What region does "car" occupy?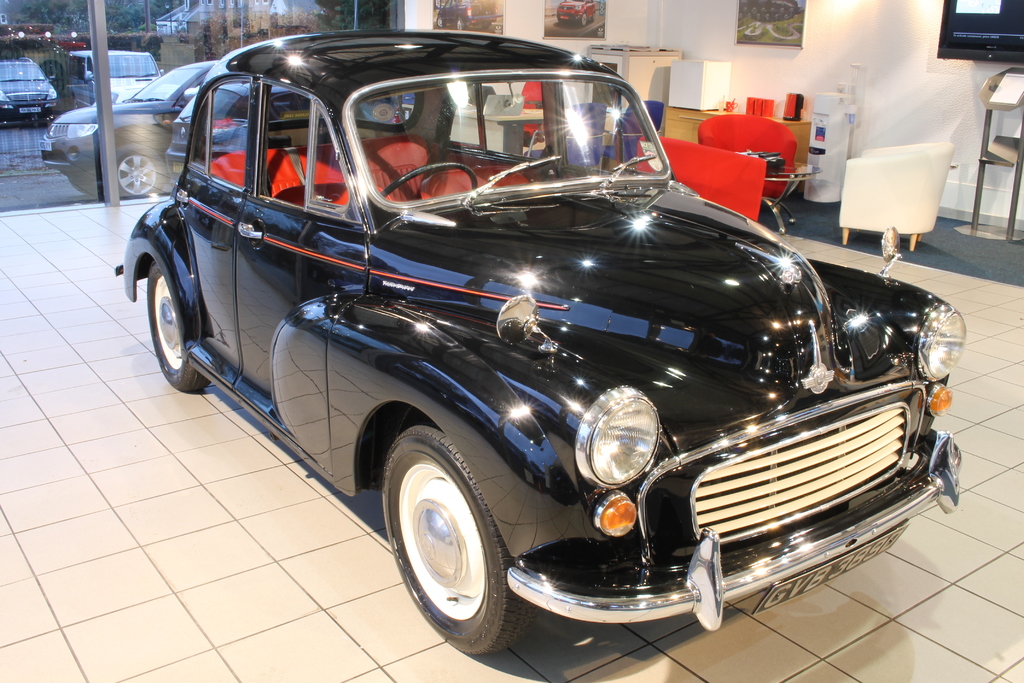
bbox(169, 78, 410, 172).
